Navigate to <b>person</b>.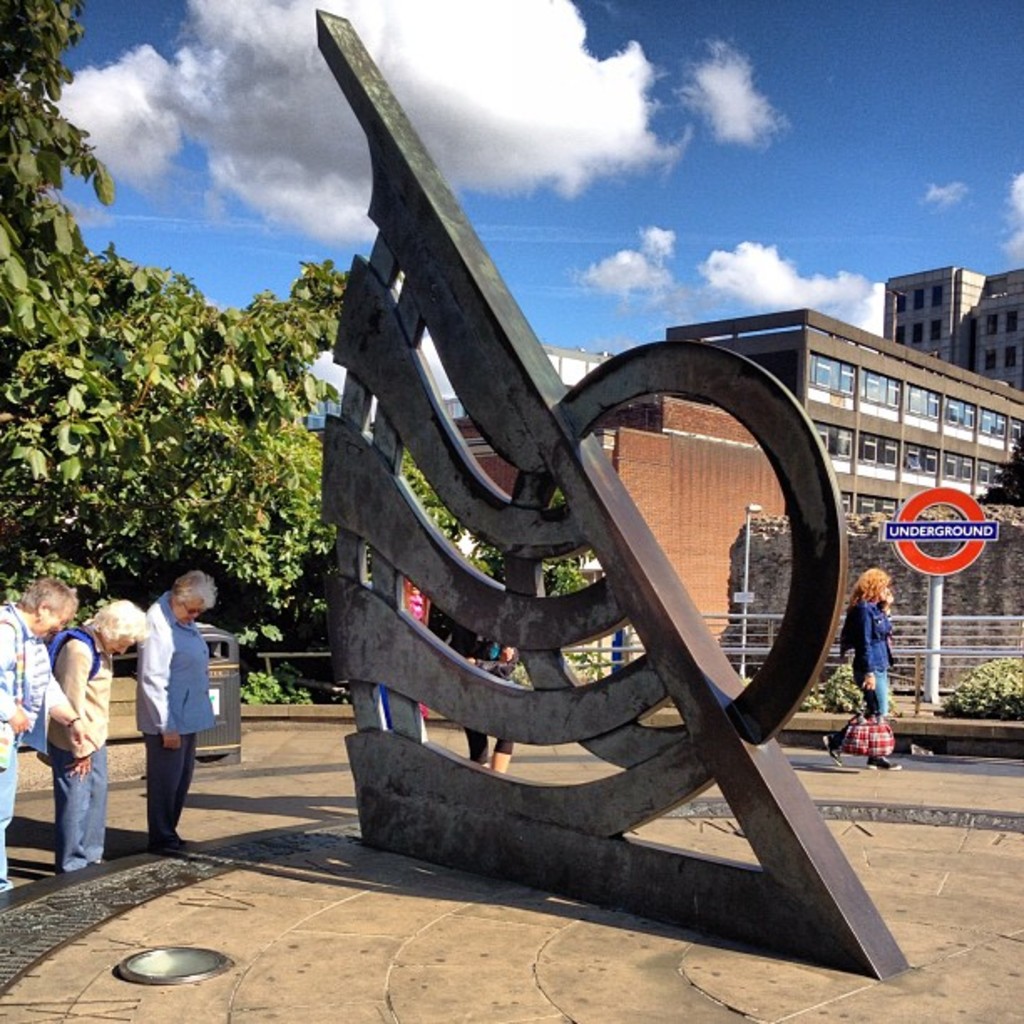
Navigation target: (left=122, top=569, right=207, bottom=860).
